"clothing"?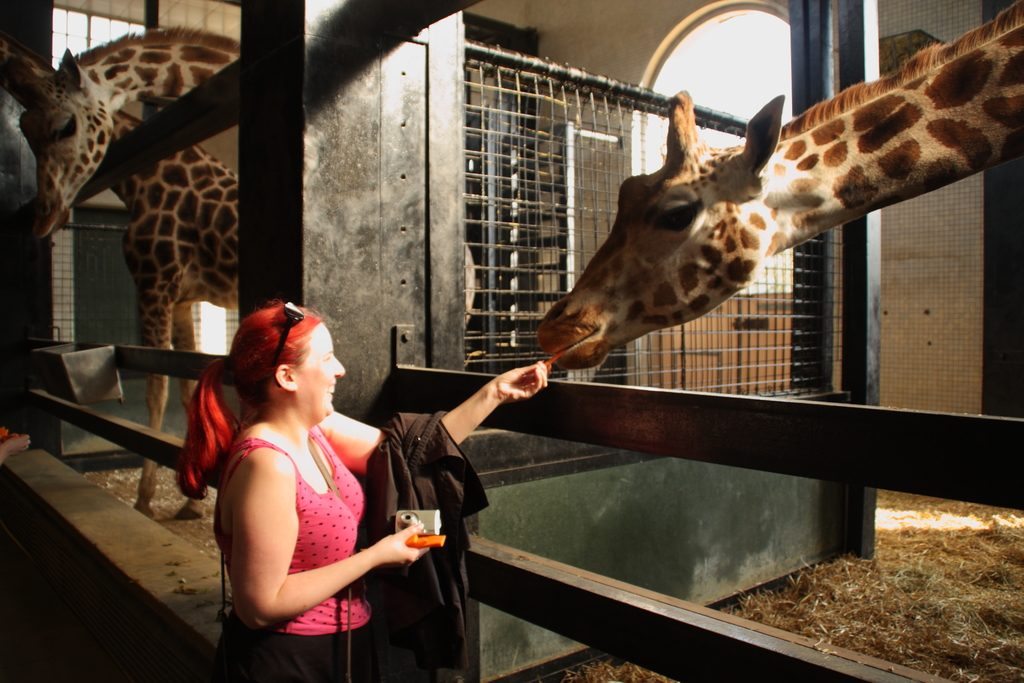
[left=356, top=411, right=490, bottom=682]
